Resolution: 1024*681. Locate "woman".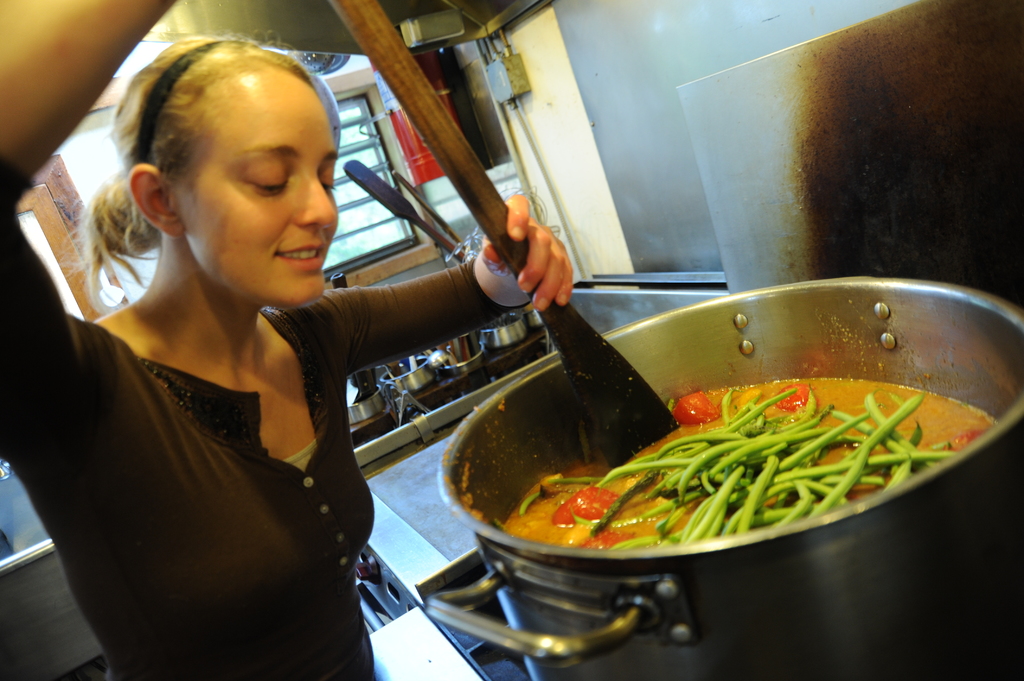
Rect(0, 0, 574, 680).
